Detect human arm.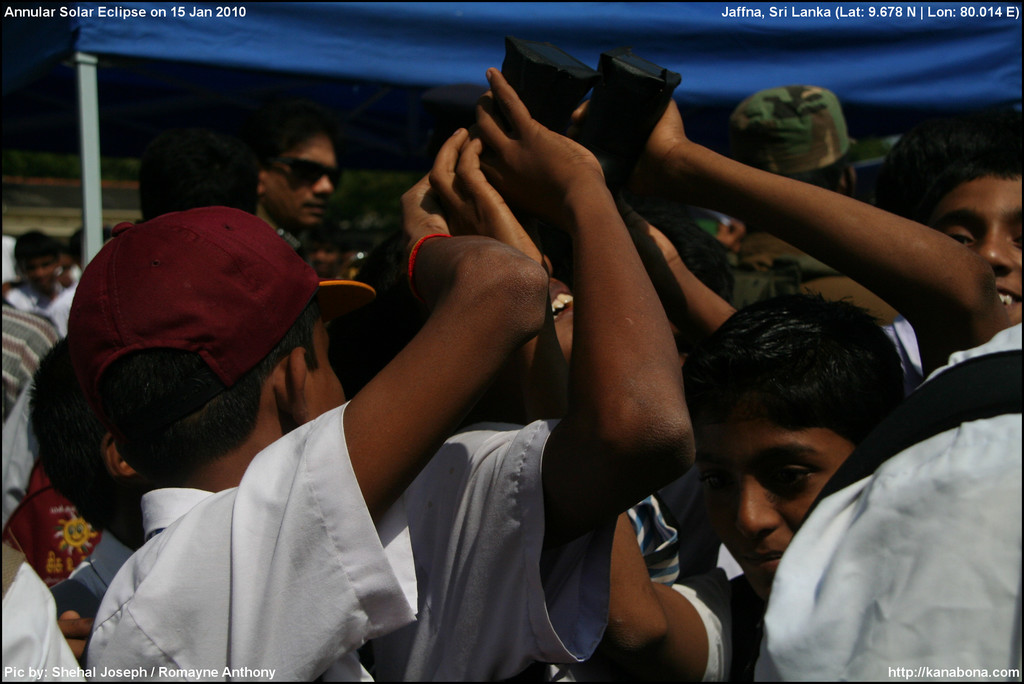
Detected at bbox=[282, 166, 556, 530].
